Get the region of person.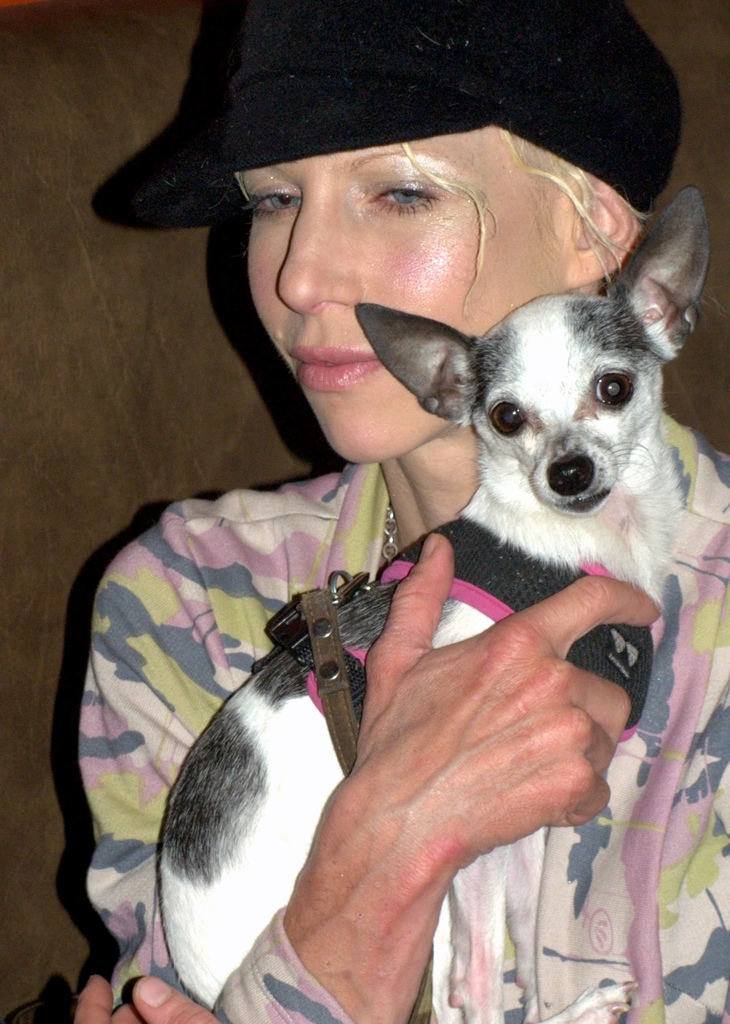
(77,39,674,1023).
